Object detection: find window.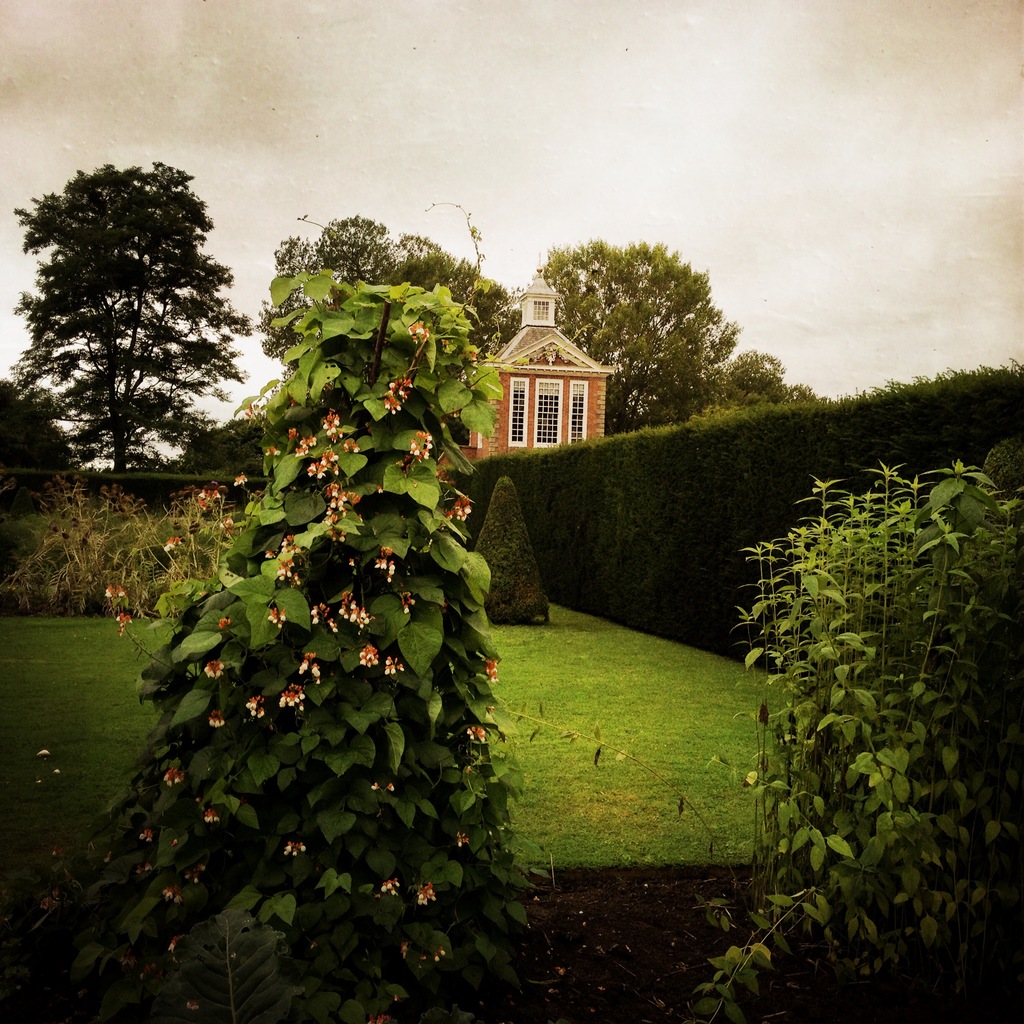
507,379,589,447.
